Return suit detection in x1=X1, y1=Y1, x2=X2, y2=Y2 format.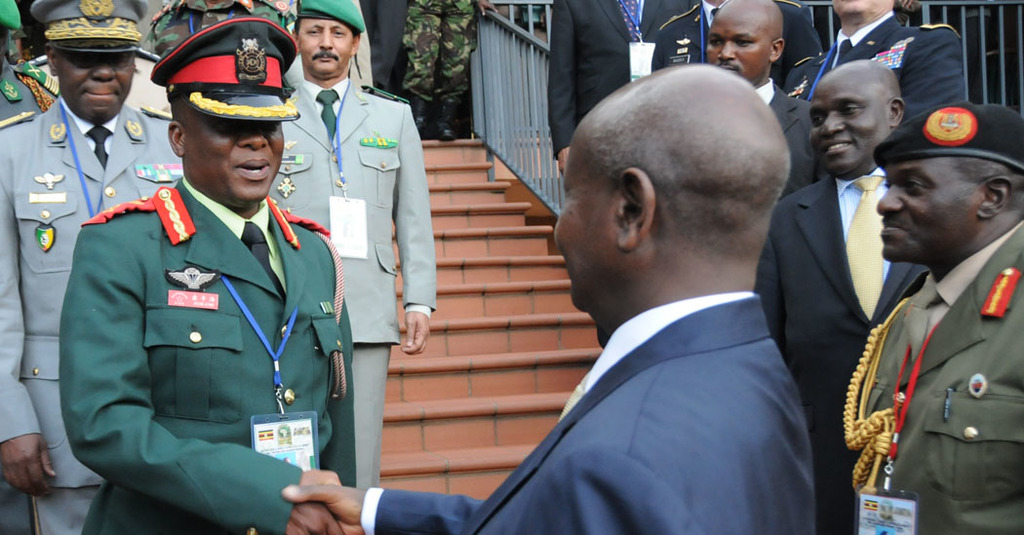
x1=749, y1=79, x2=812, y2=198.
